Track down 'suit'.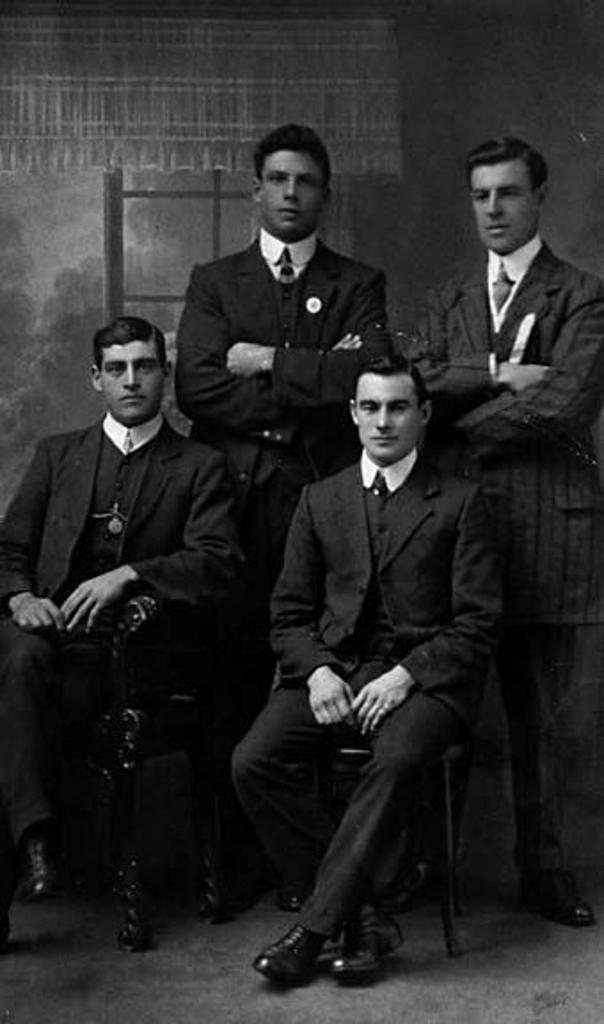
Tracked to pyautogui.locateOnScreen(400, 236, 602, 855).
